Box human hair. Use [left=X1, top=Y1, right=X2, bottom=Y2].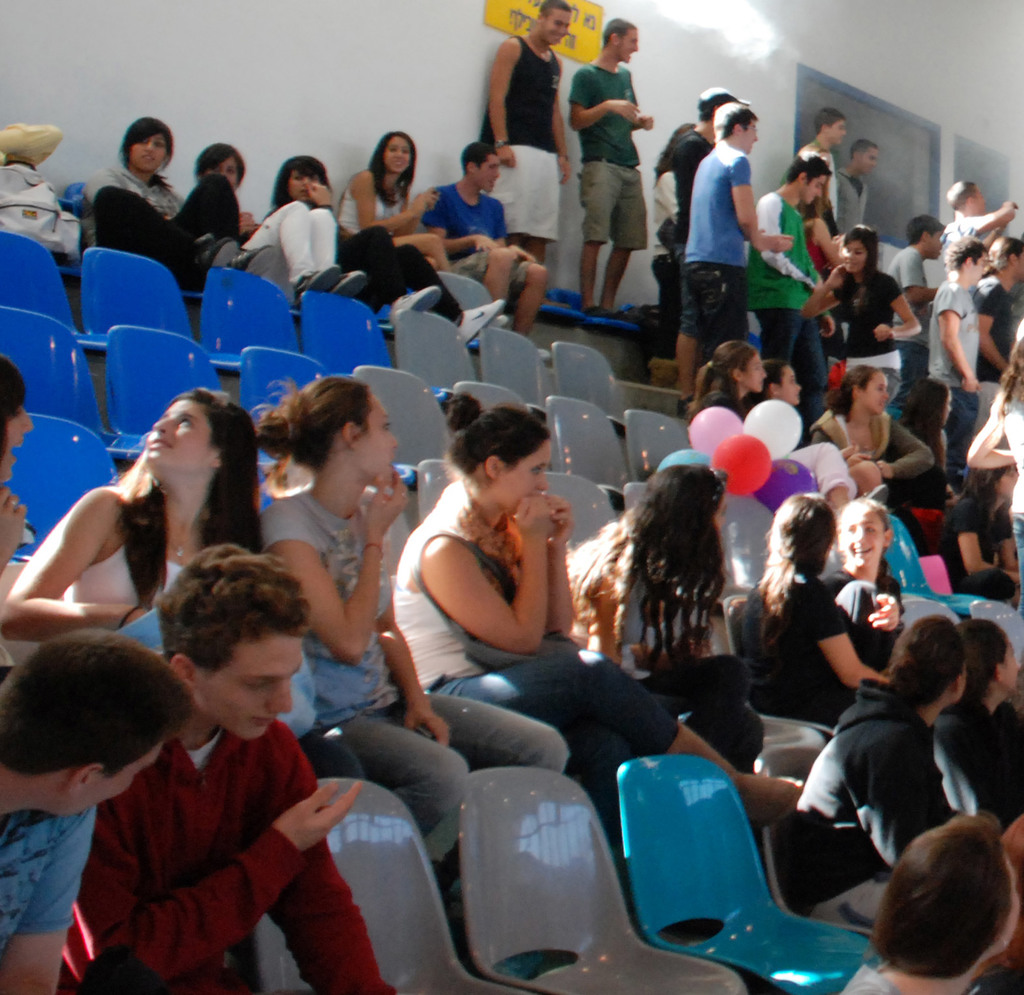
[left=124, top=109, right=179, bottom=169].
